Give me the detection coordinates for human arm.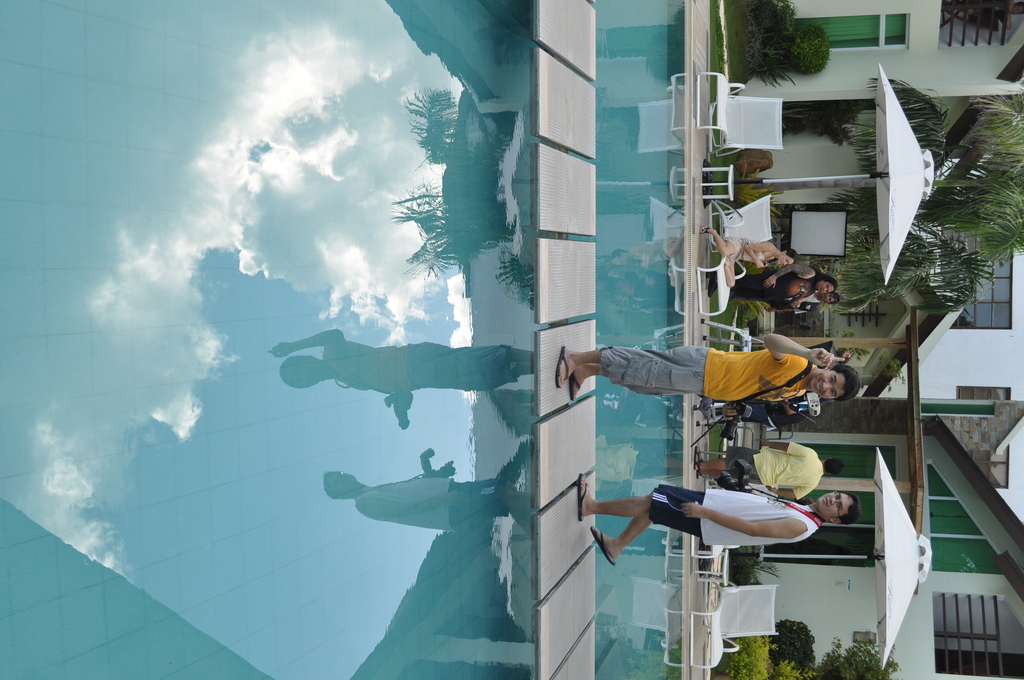
detection(678, 503, 805, 540).
